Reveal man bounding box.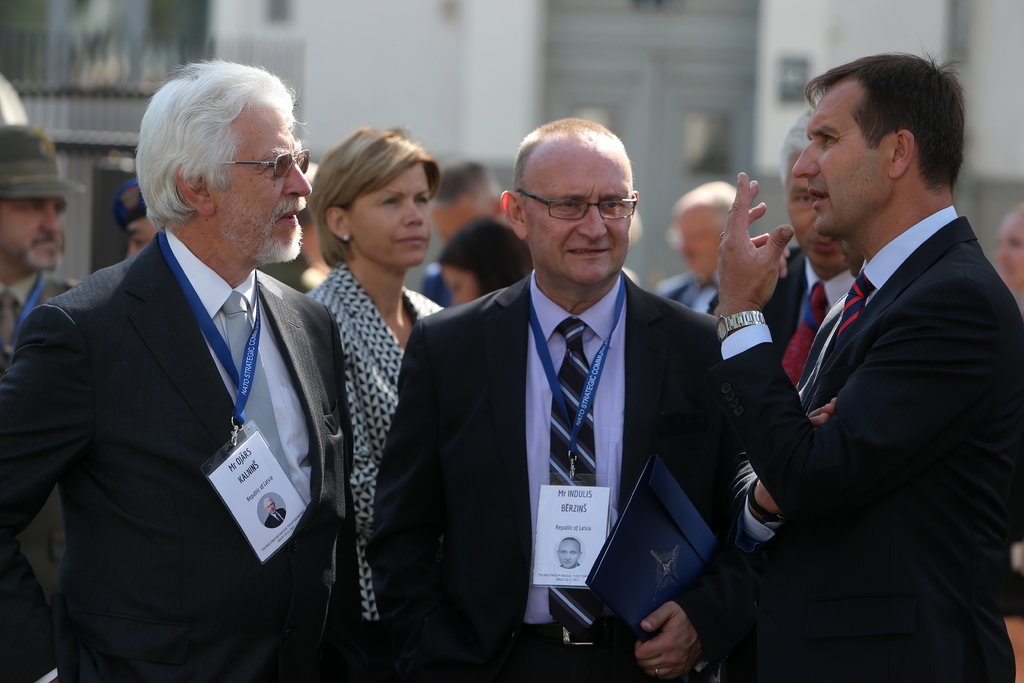
Revealed: box=[830, 242, 876, 277].
